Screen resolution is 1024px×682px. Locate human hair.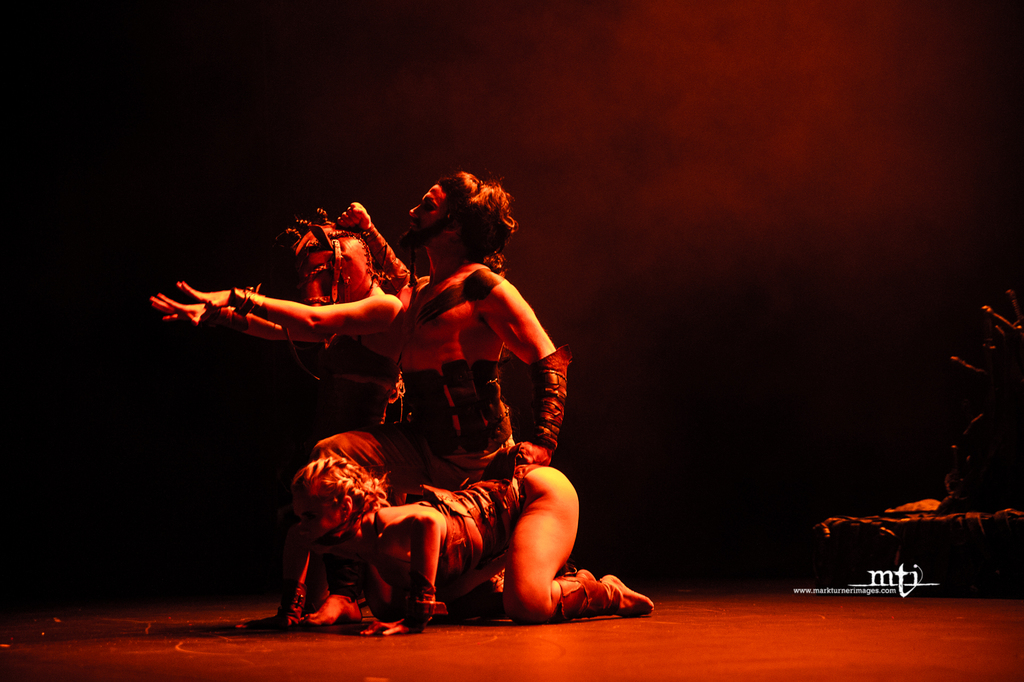
crop(320, 241, 348, 305).
